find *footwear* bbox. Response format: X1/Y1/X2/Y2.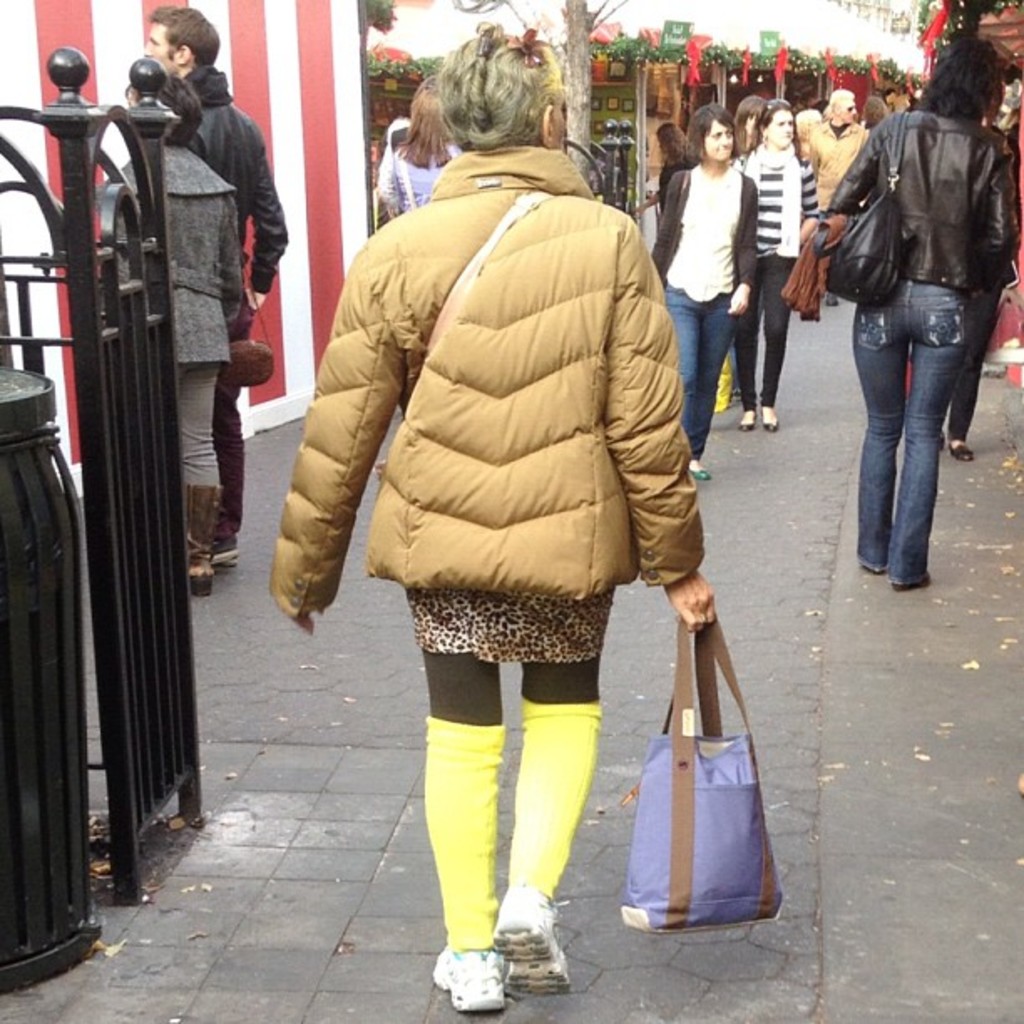
755/412/780/433.
